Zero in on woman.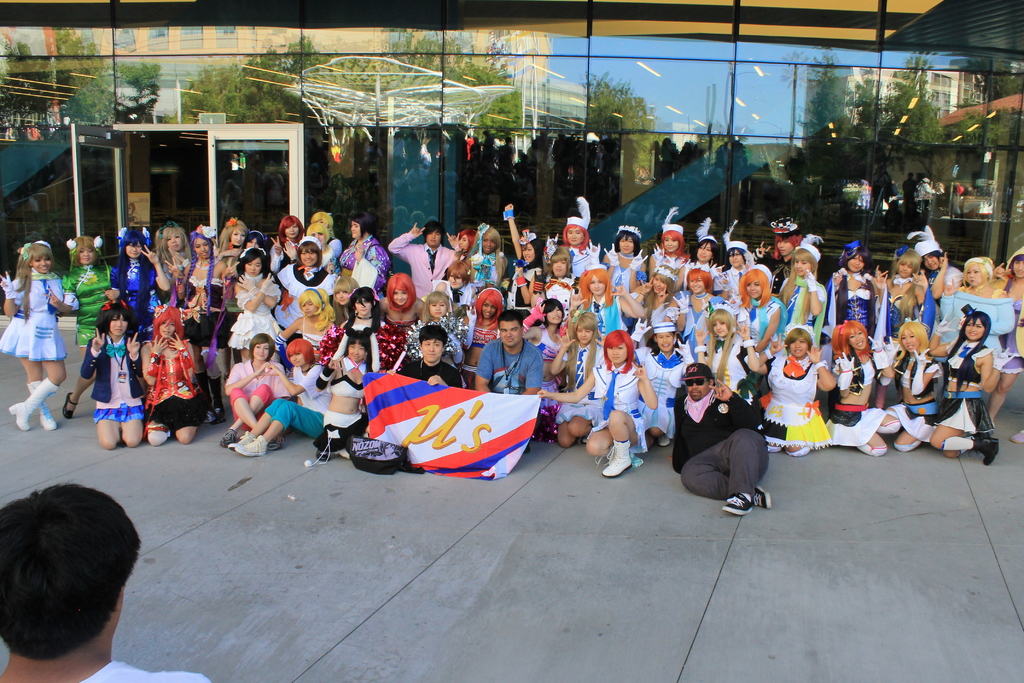
Zeroed in: [727, 244, 760, 297].
